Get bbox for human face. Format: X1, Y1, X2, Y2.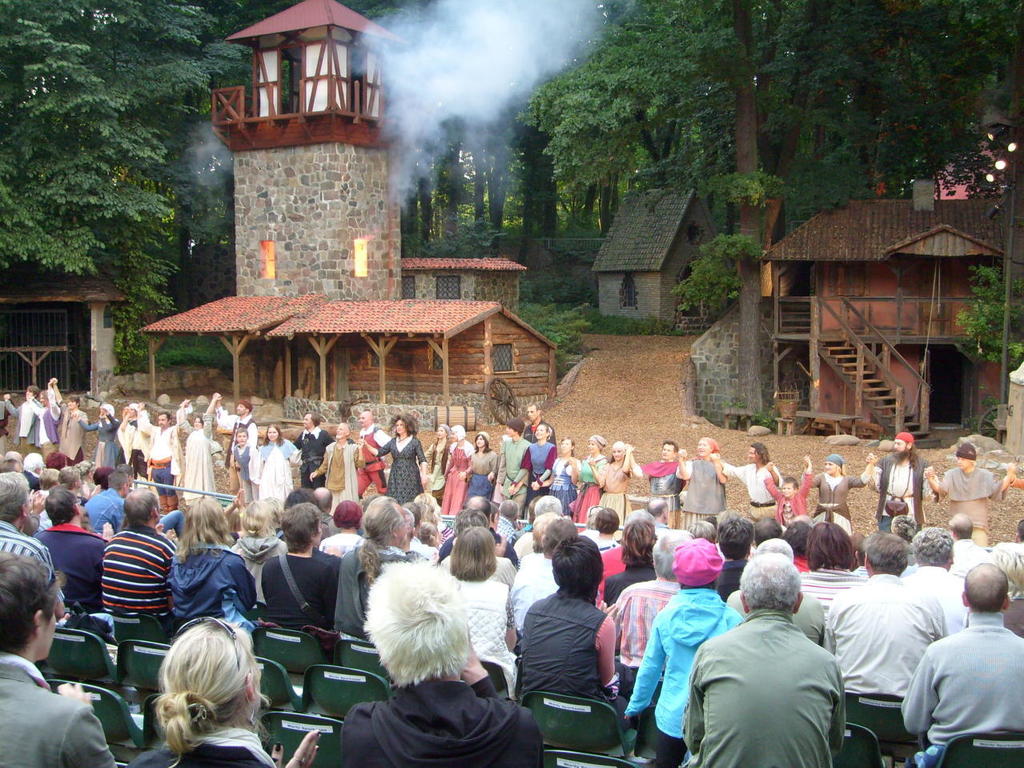
612, 445, 631, 459.
